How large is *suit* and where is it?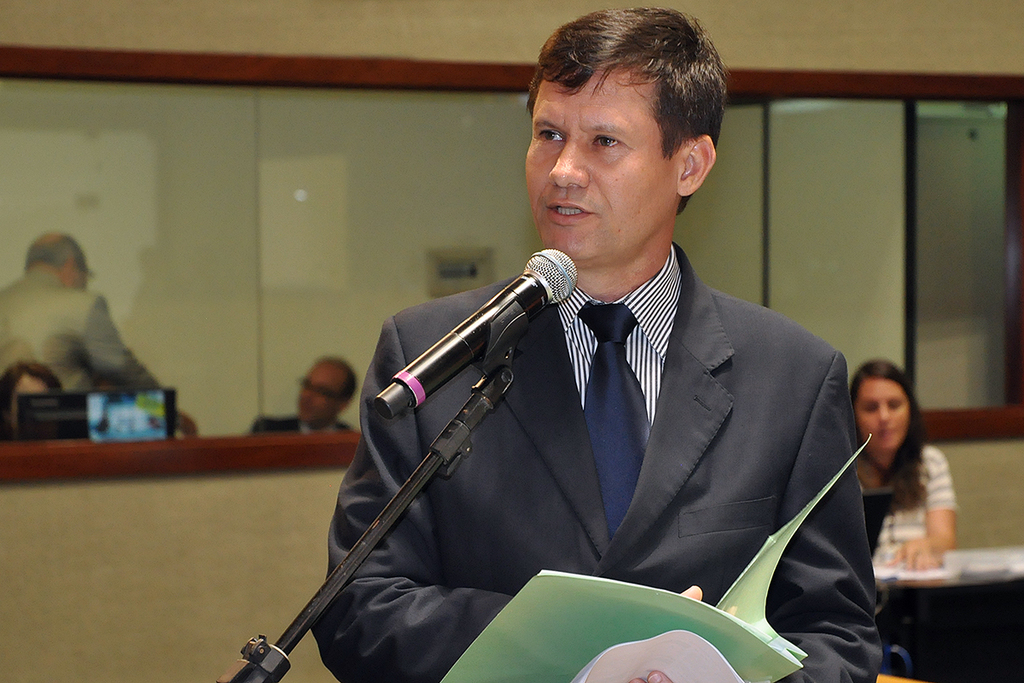
Bounding box: left=385, top=195, right=854, bottom=665.
